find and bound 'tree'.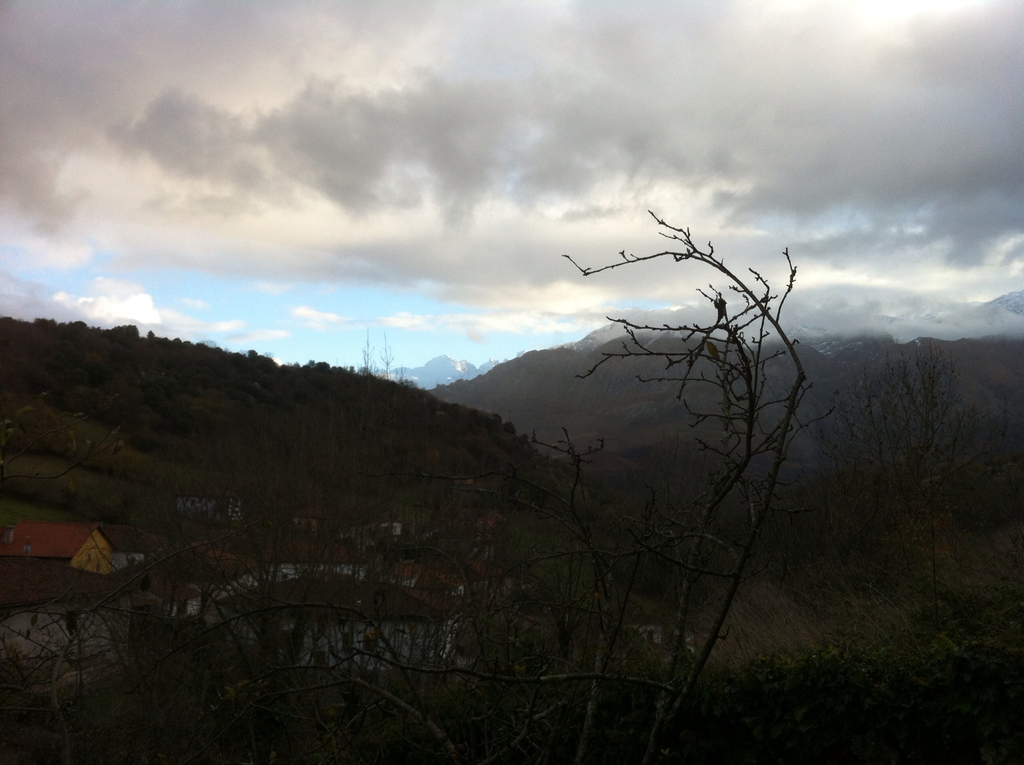
Bound: region(532, 195, 862, 665).
